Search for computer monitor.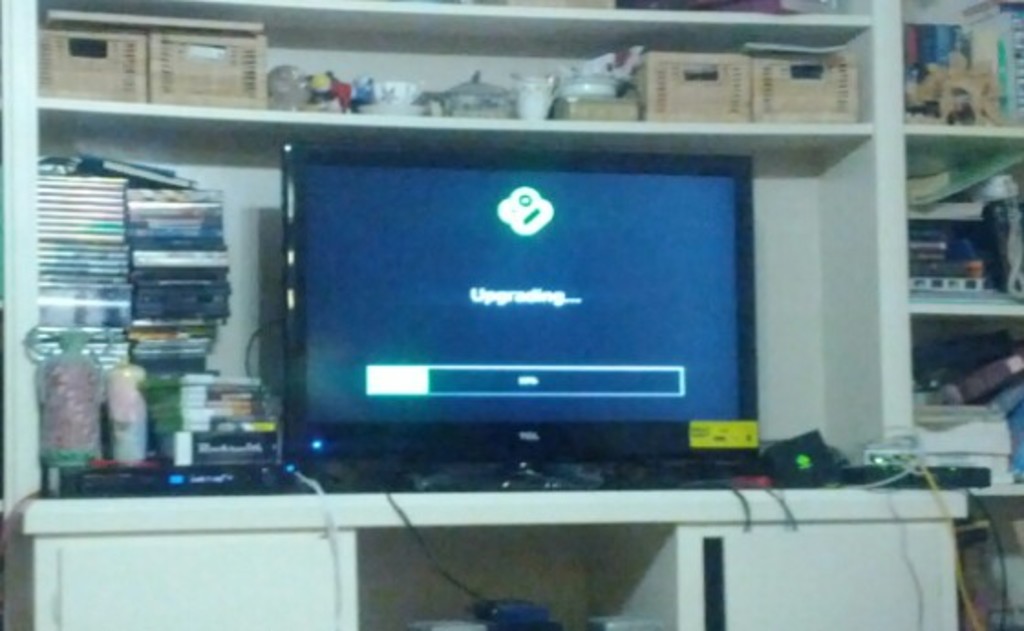
Found at bbox=(278, 144, 761, 461).
